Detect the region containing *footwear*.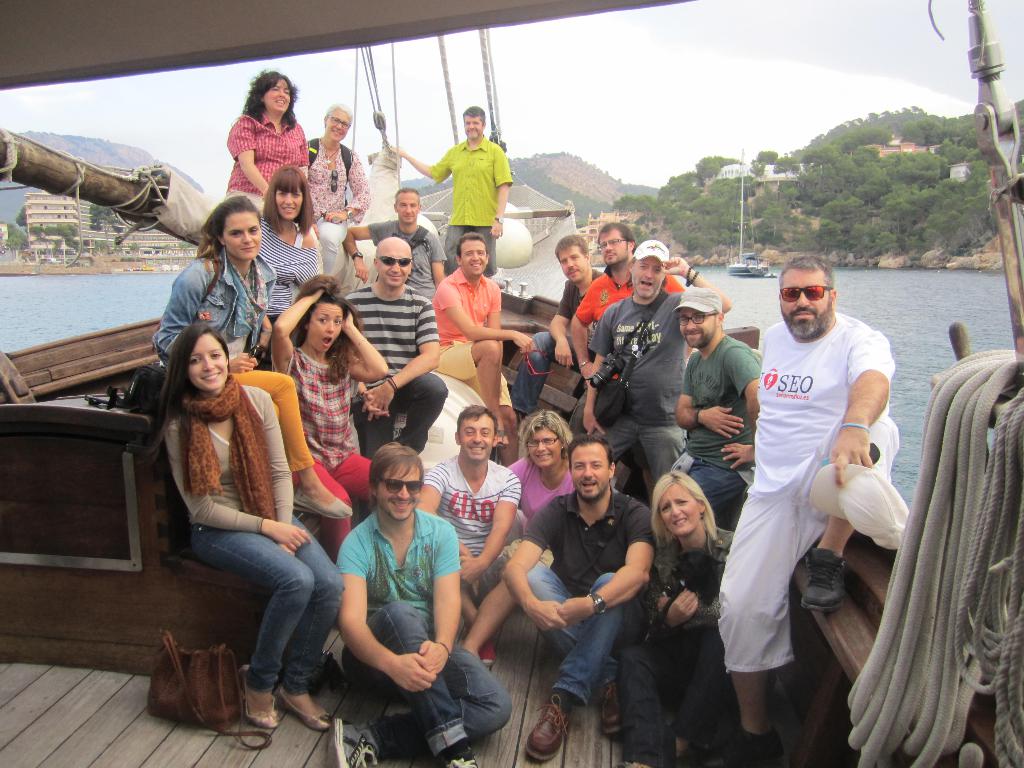
bbox(291, 484, 355, 523).
